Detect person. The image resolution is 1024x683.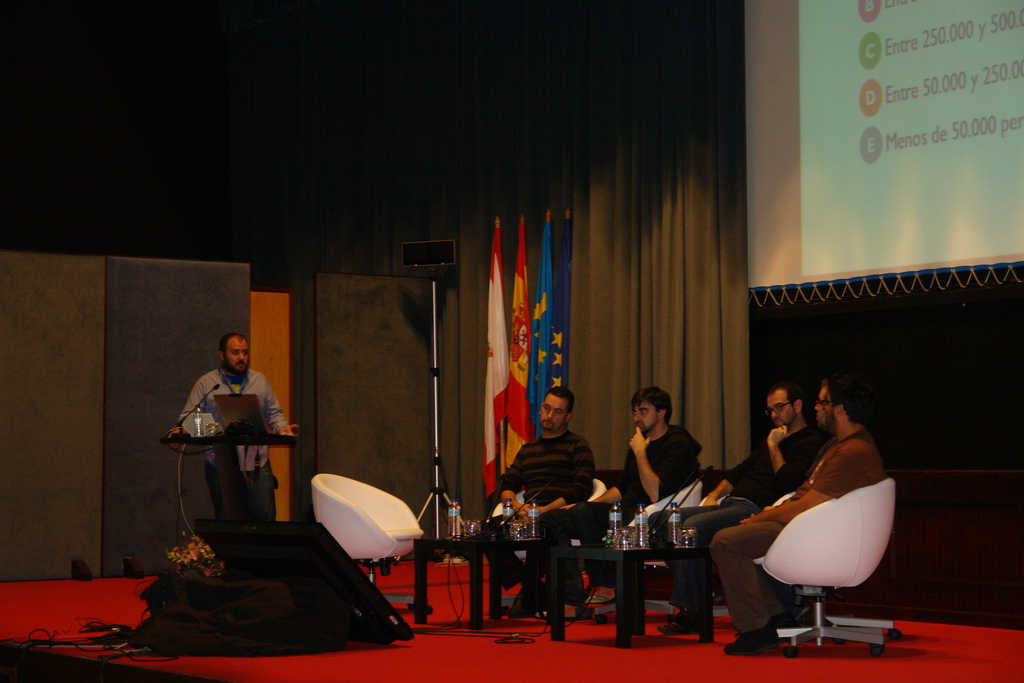
641/386/828/639.
